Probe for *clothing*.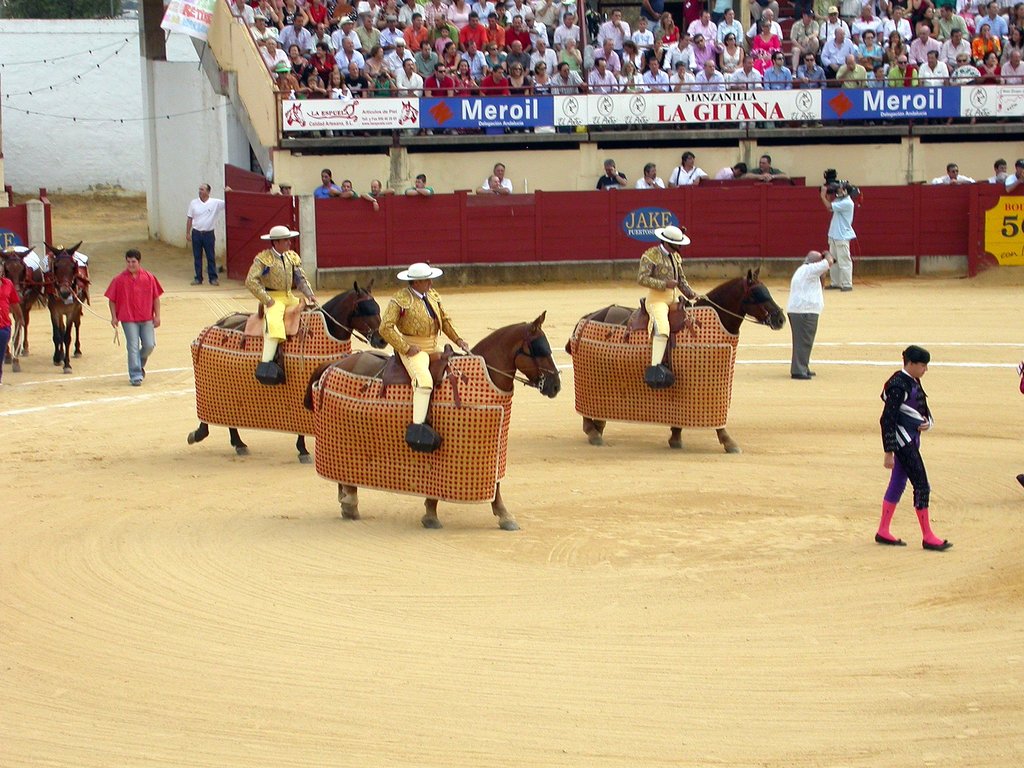
Probe result: bbox(928, 177, 969, 182).
